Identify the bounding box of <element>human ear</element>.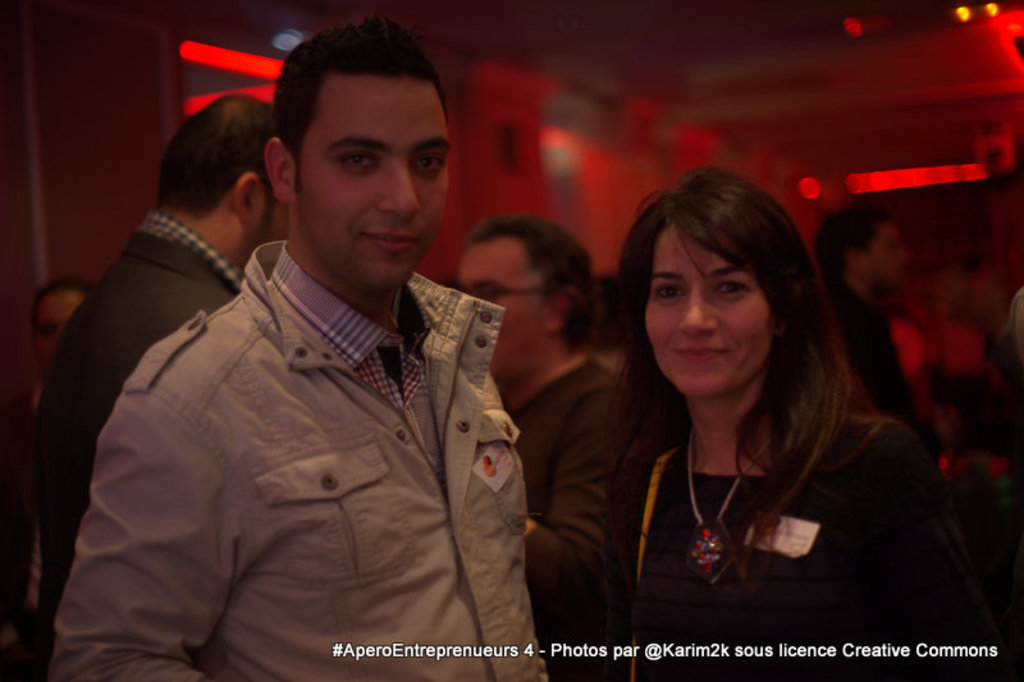
bbox=(237, 174, 259, 218).
